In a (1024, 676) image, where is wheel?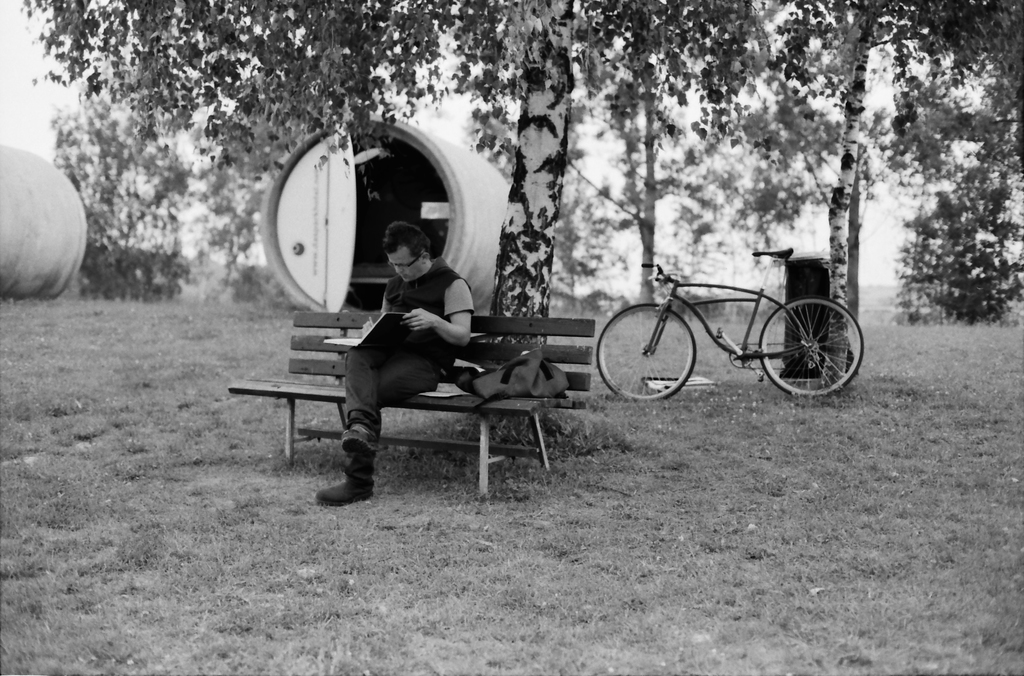
{"left": 767, "top": 294, "right": 857, "bottom": 390}.
